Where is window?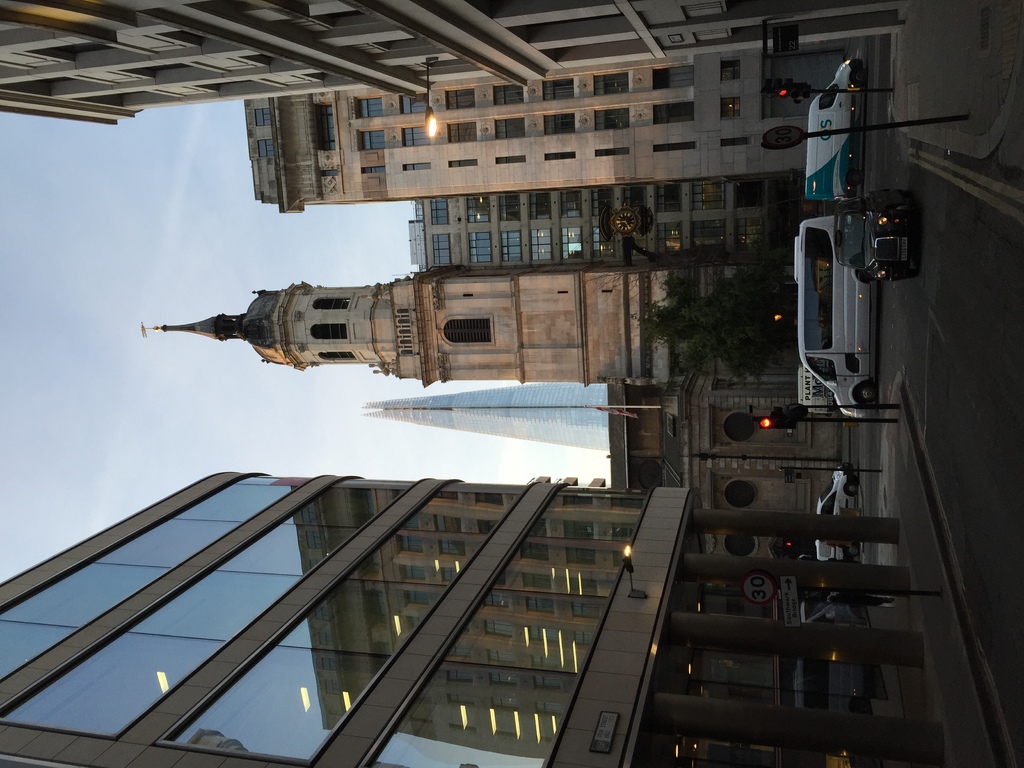
Rect(424, 193, 451, 228).
